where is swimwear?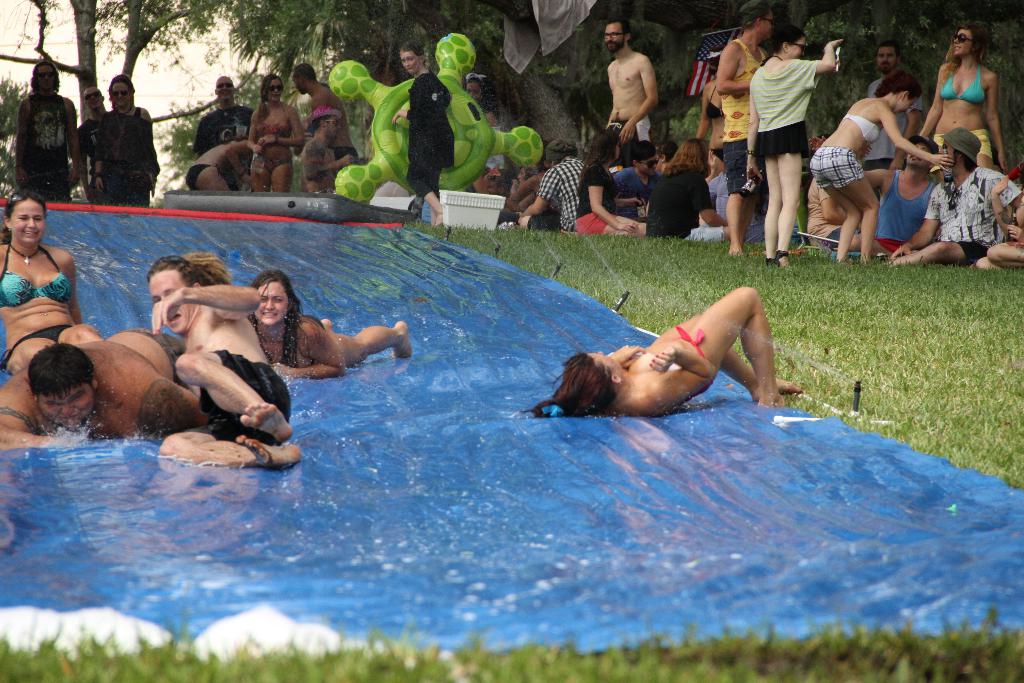
{"left": 201, "top": 348, "right": 292, "bottom": 448}.
